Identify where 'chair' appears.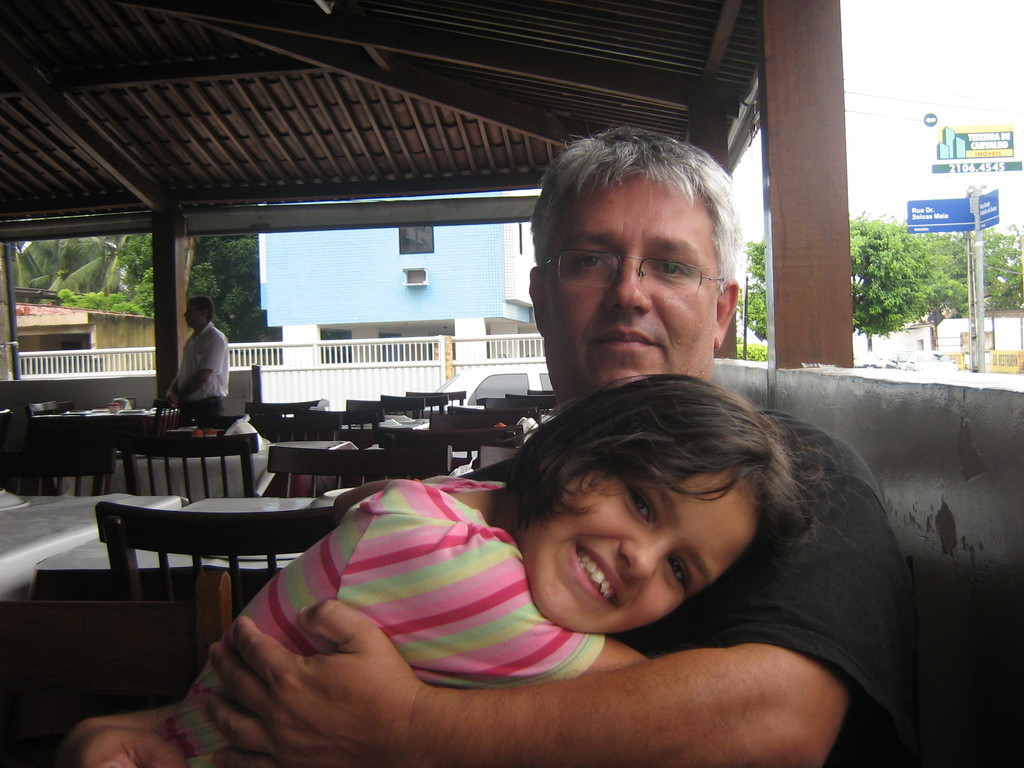
Appears at 246 396 323 418.
